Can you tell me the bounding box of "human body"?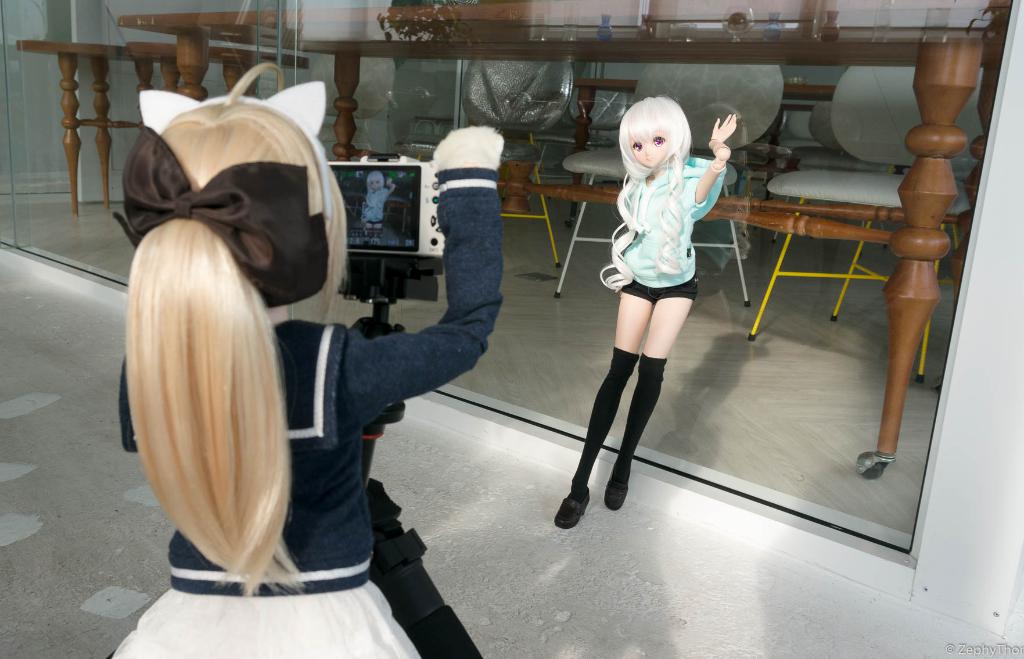
Rect(555, 95, 716, 527).
